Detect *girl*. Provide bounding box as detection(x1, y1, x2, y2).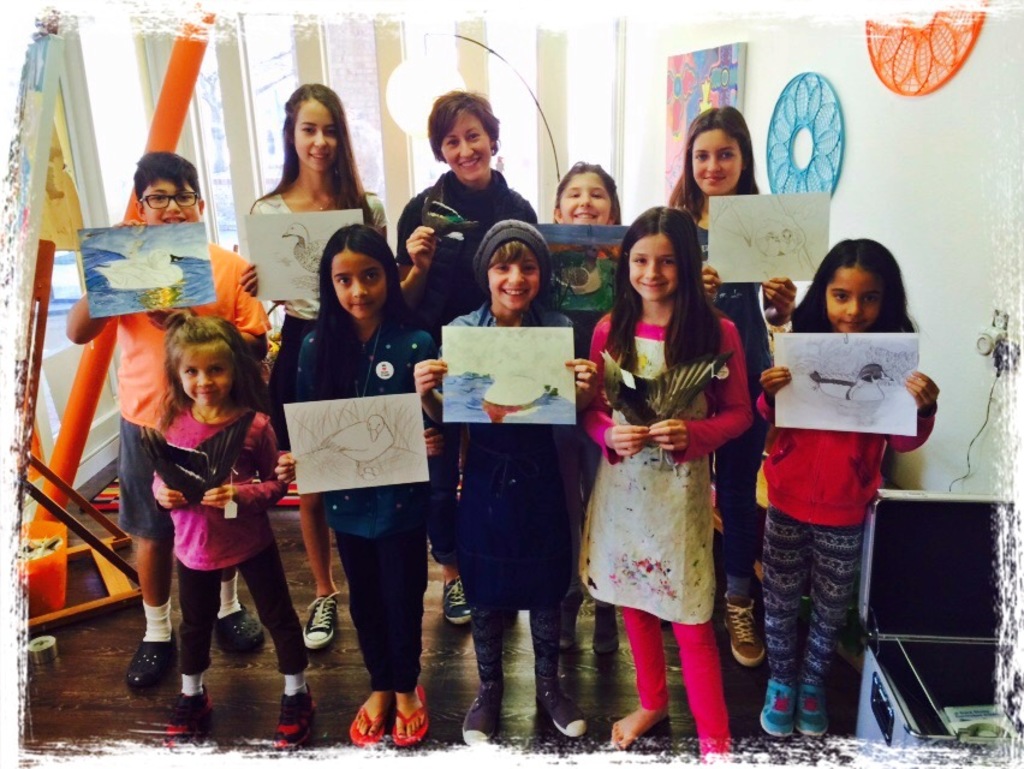
detection(757, 238, 935, 733).
